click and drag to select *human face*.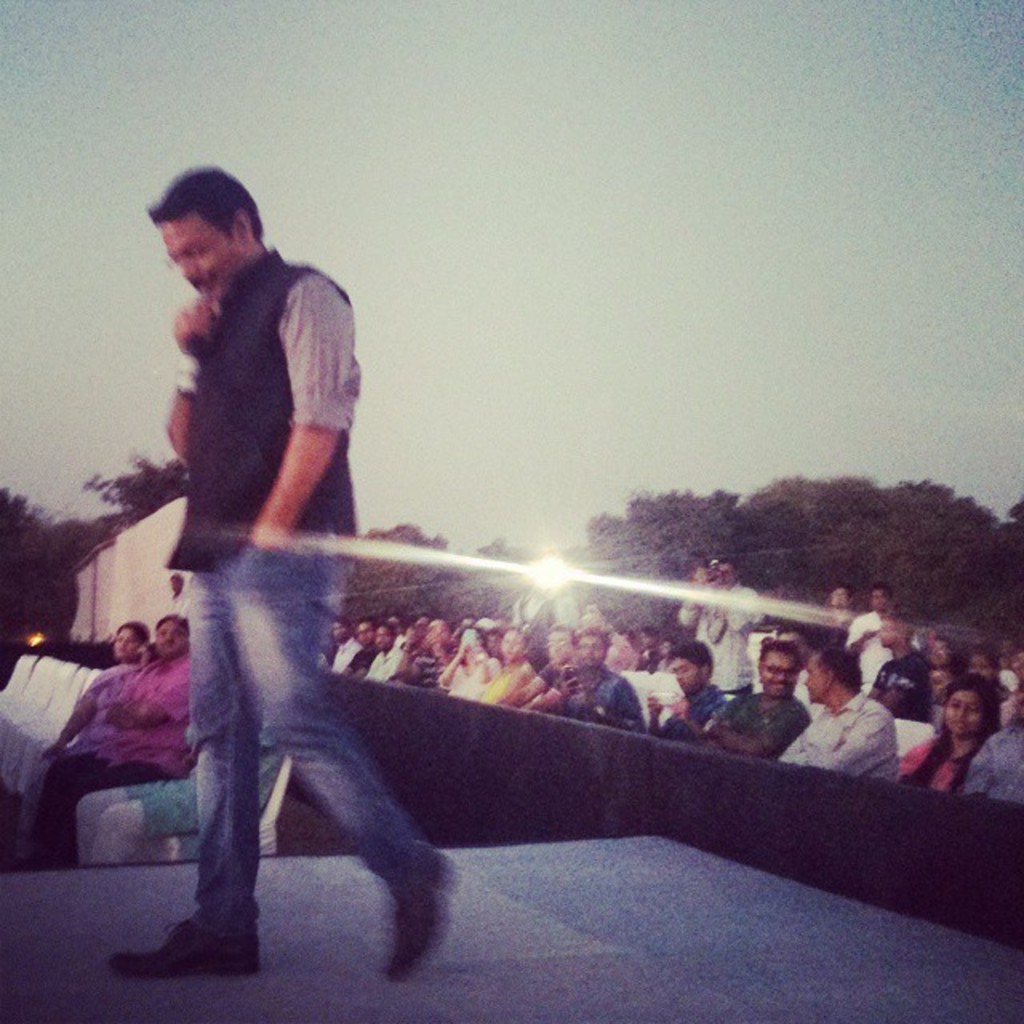
Selection: [left=154, top=618, right=182, bottom=651].
